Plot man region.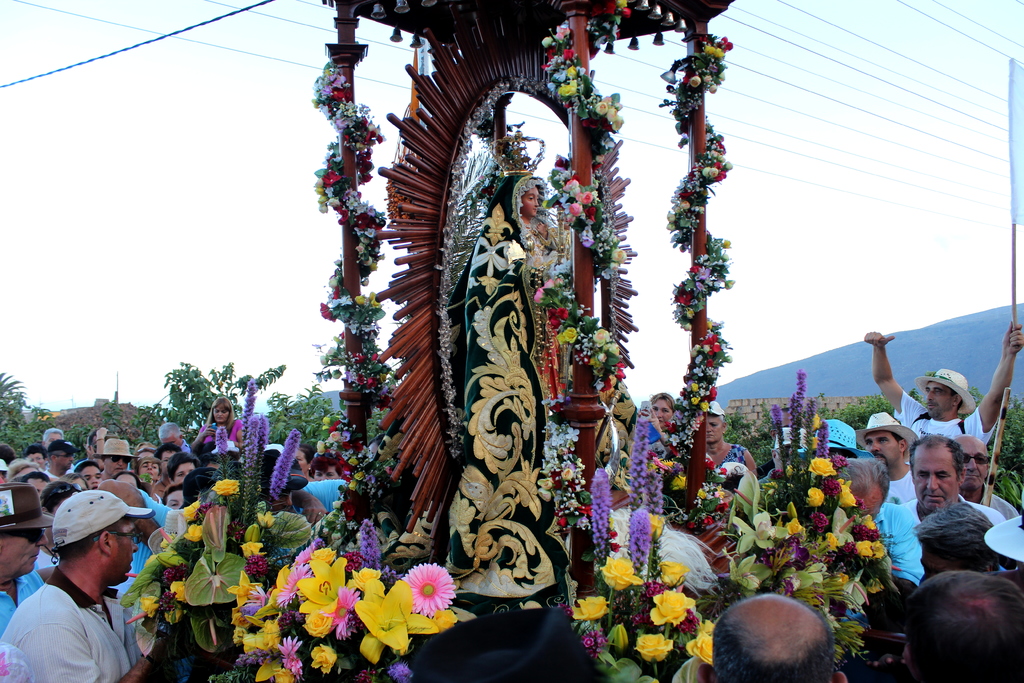
Plotted at pyautogui.locateOnScreen(0, 488, 160, 682).
